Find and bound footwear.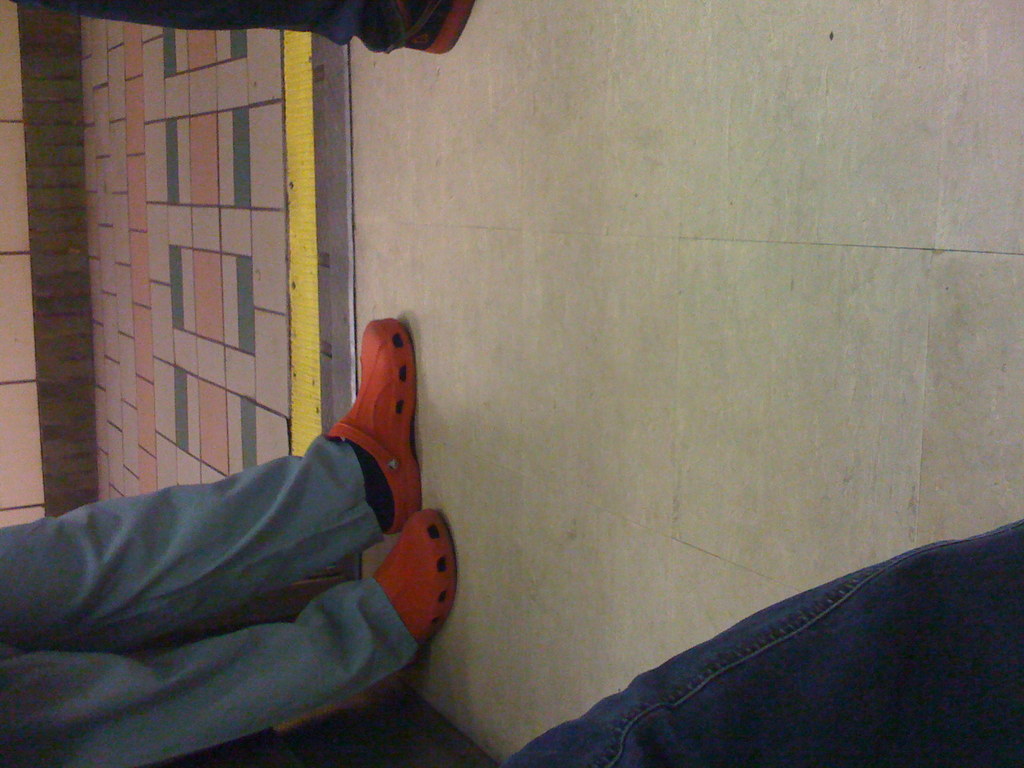
Bound: box(314, 303, 434, 692).
